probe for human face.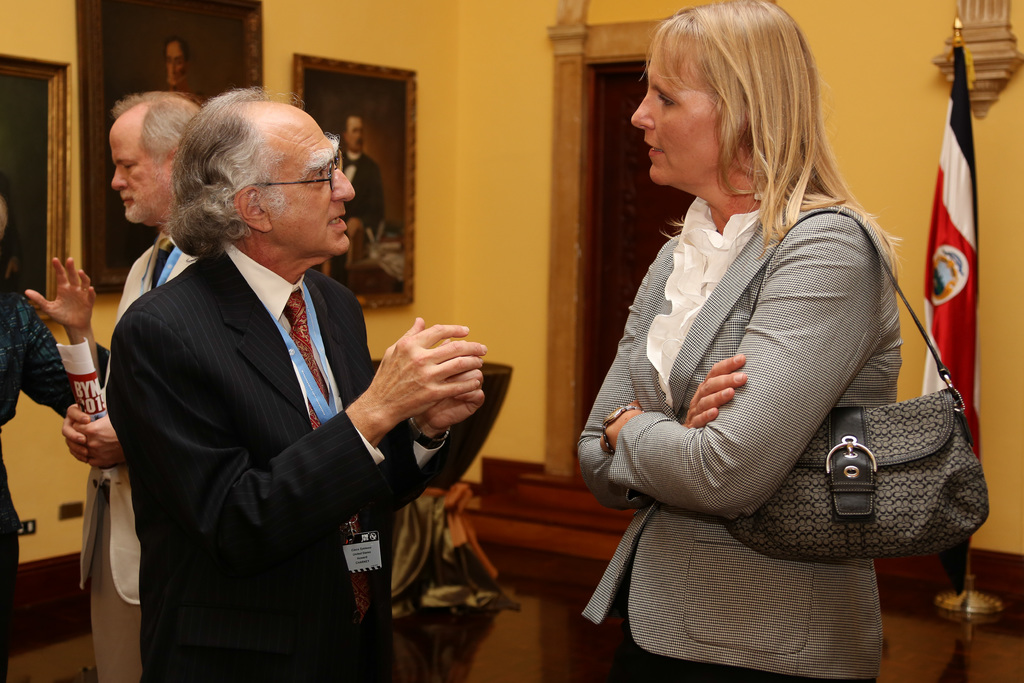
Probe result: (630,43,737,186).
